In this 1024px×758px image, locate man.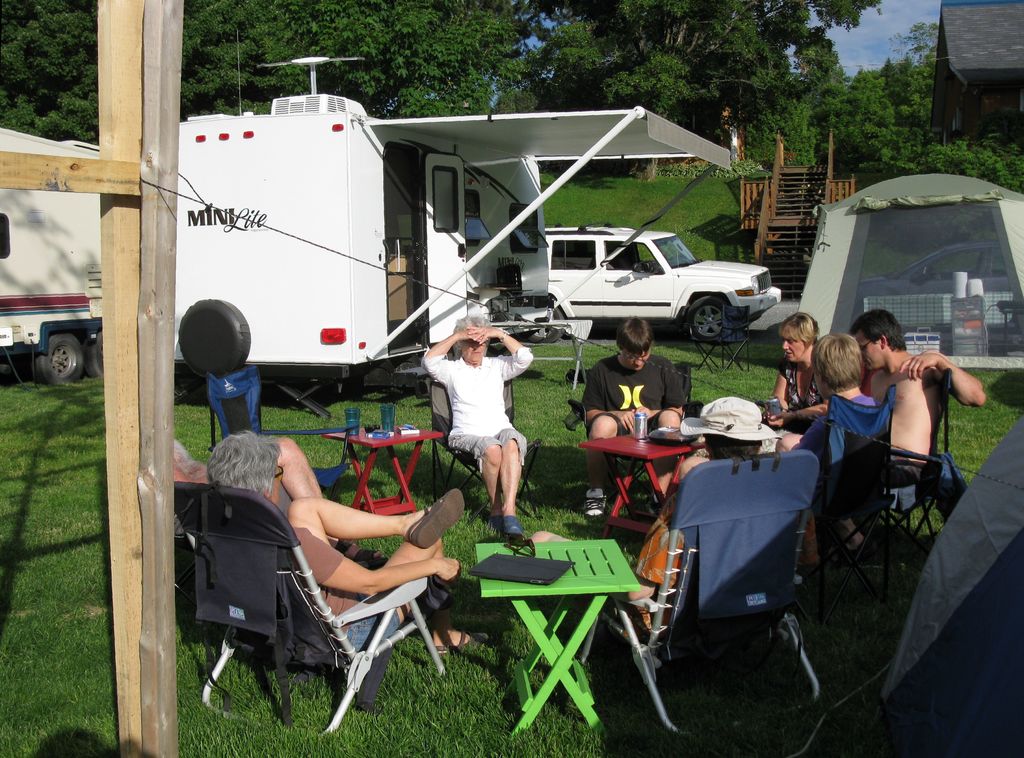
Bounding box: region(566, 334, 700, 465).
